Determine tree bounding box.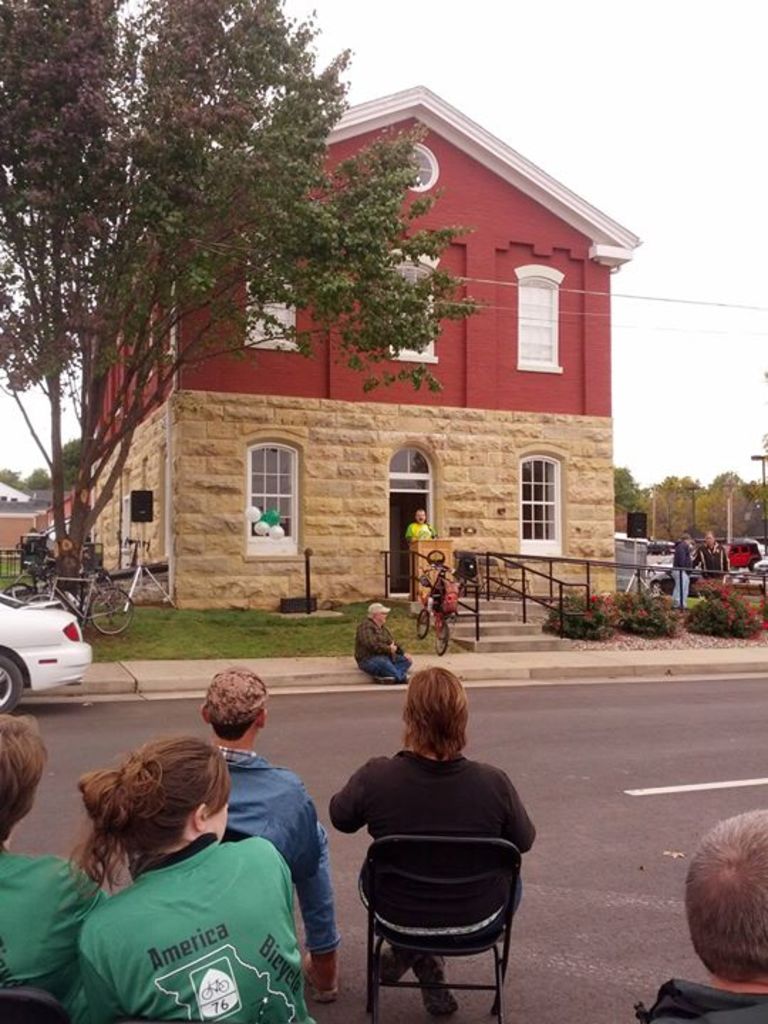
Determined: (658,474,711,540).
